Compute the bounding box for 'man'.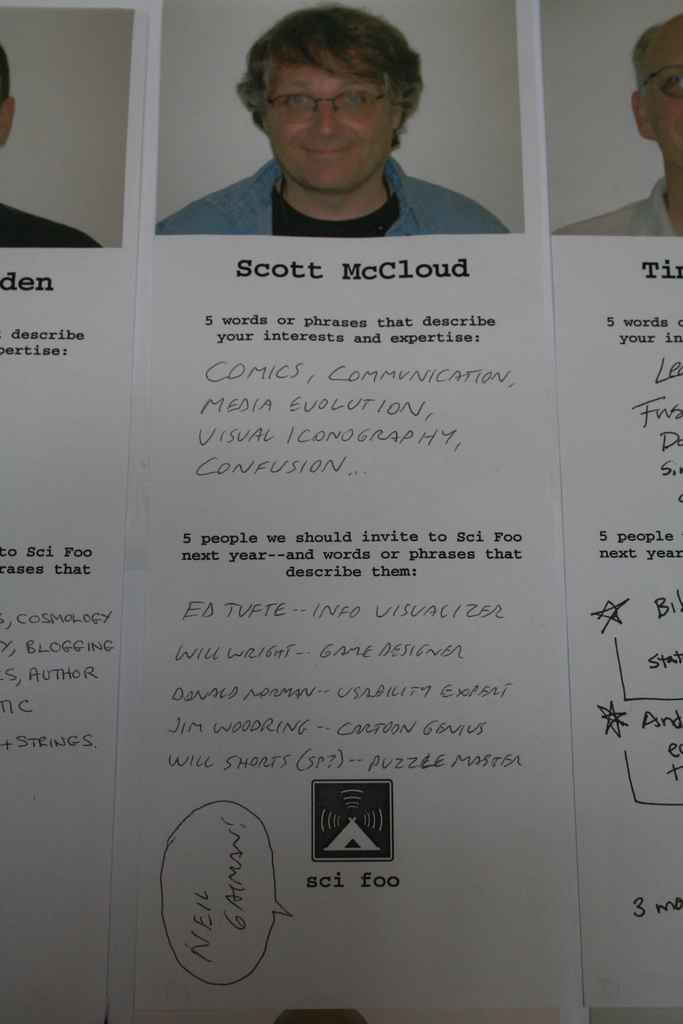
l=157, t=8, r=511, b=239.
